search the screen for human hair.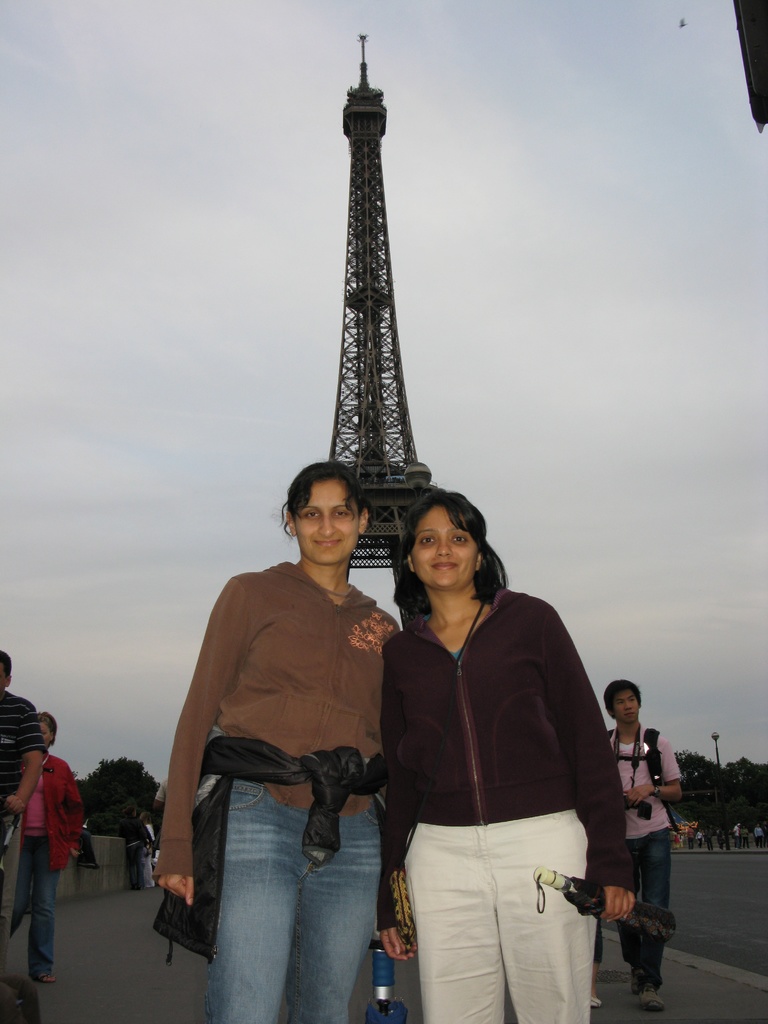
Found at [603, 680, 641, 719].
